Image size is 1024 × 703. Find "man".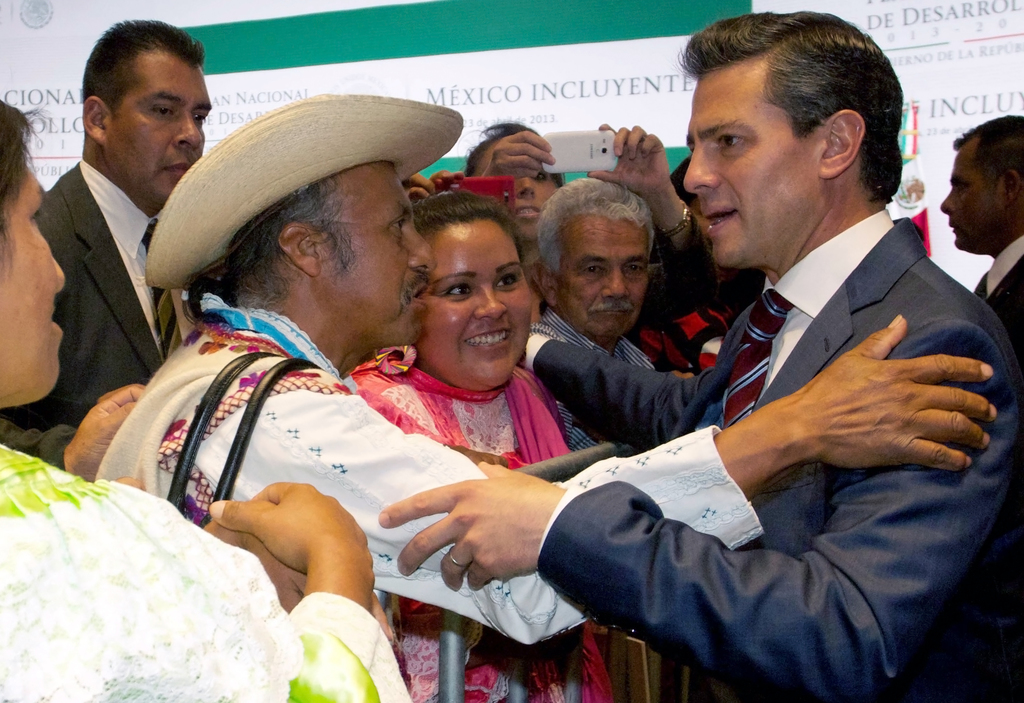
942/112/1023/352.
